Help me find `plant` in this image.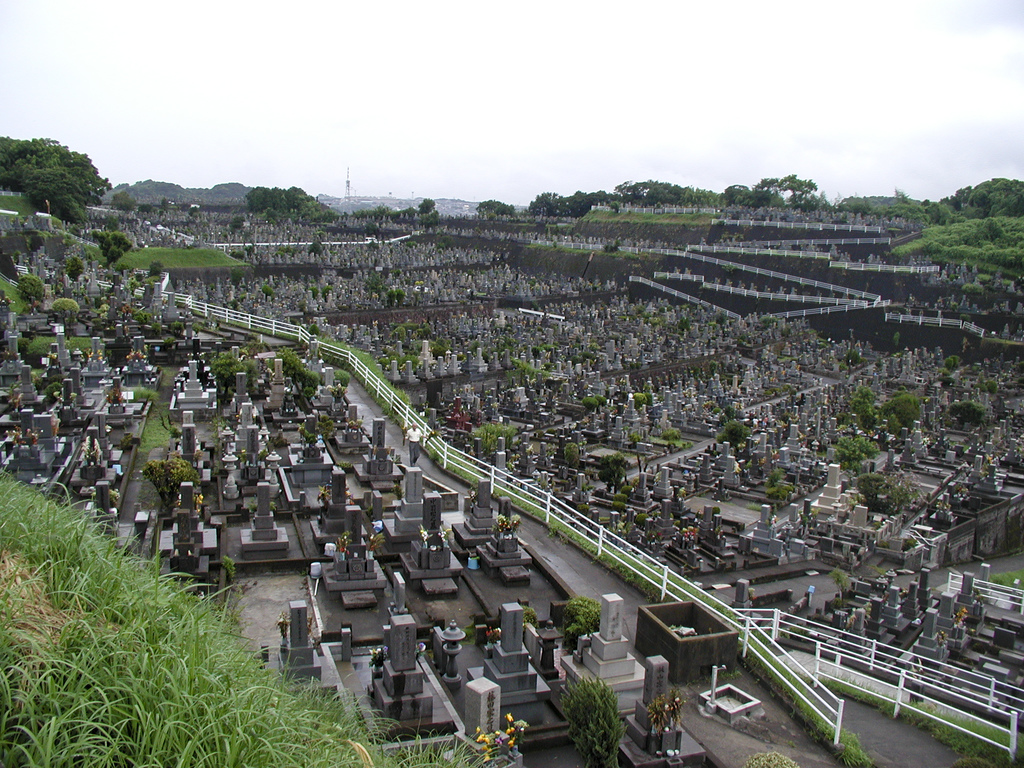
Found it: {"left": 102, "top": 302, "right": 113, "bottom": 312}.
